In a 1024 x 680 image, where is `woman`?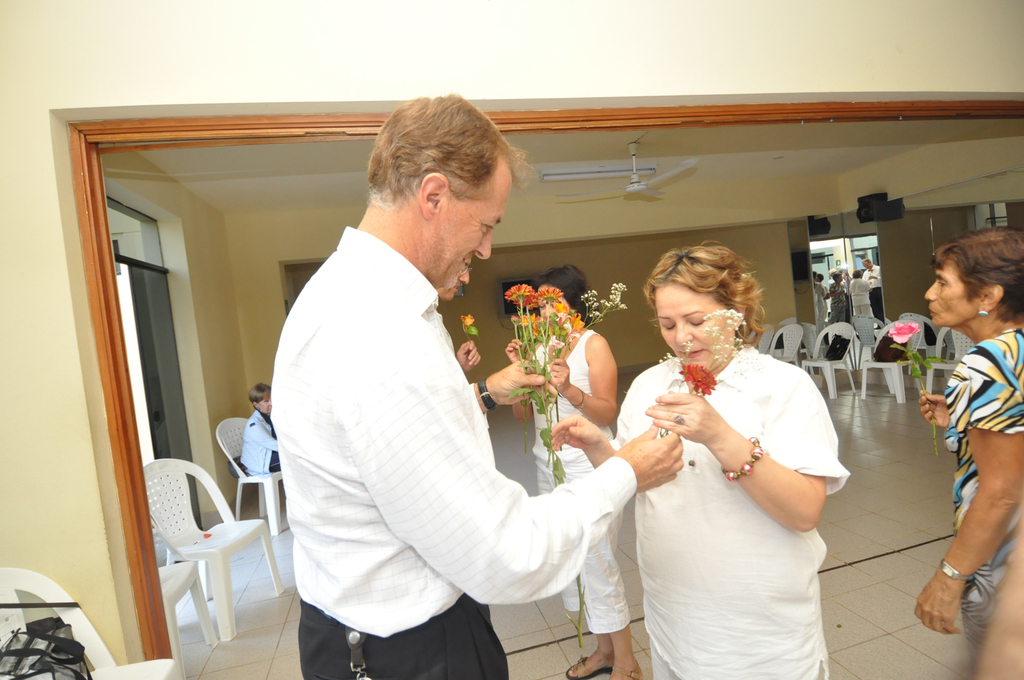
[left=570, top=248, right=842, bottom=660].
